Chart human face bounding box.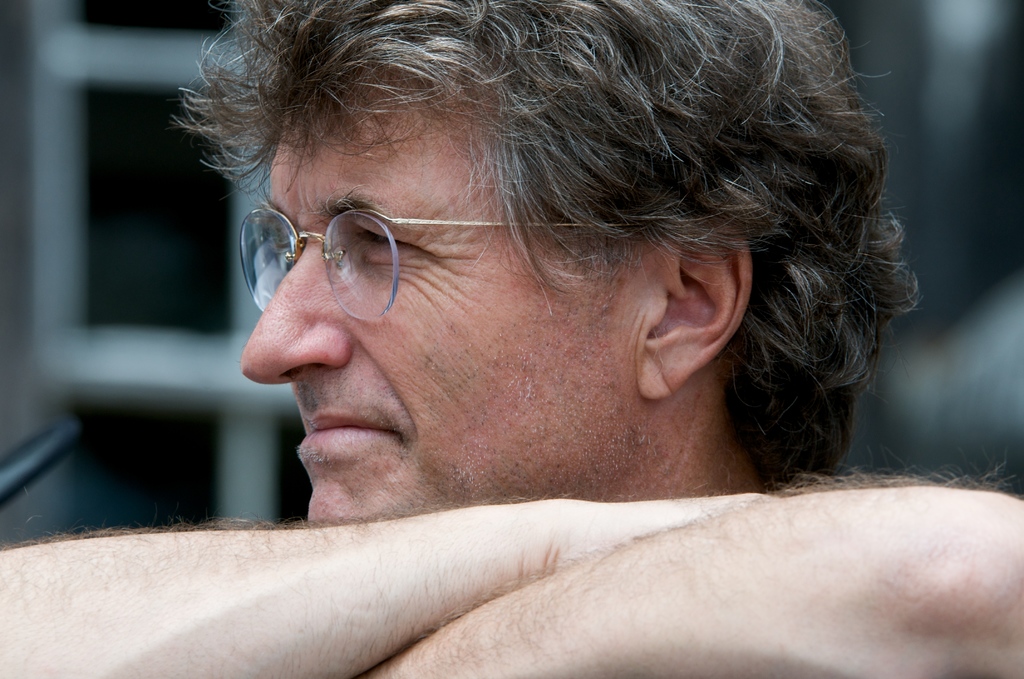
Charted: [left=245, top=51, right=640, bottom=525].
